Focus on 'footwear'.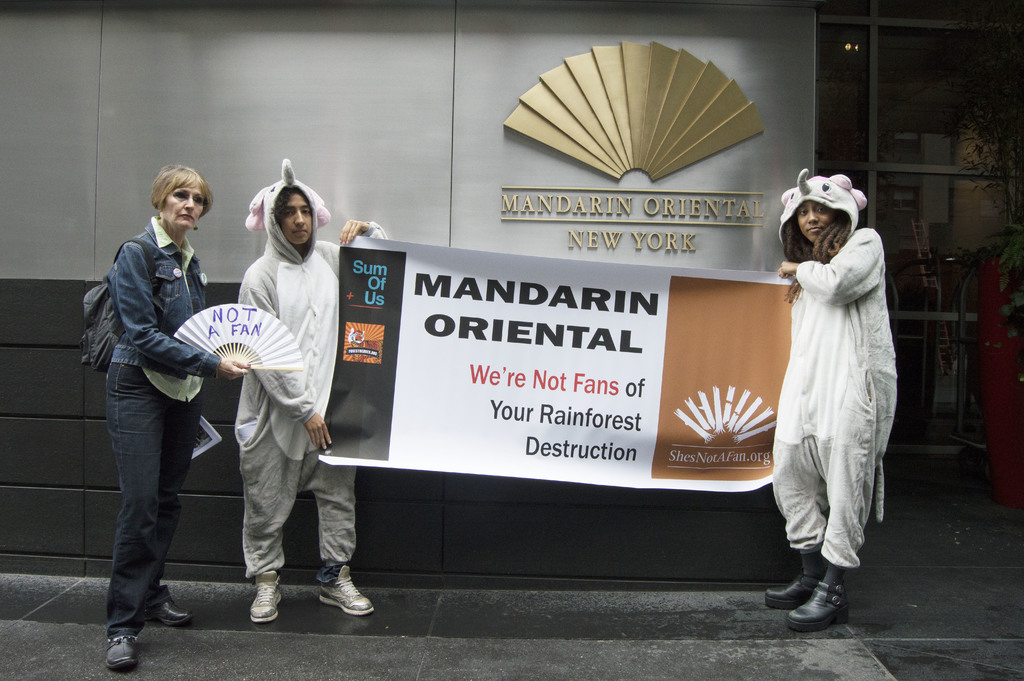
Focused at (248,573,294,619).
